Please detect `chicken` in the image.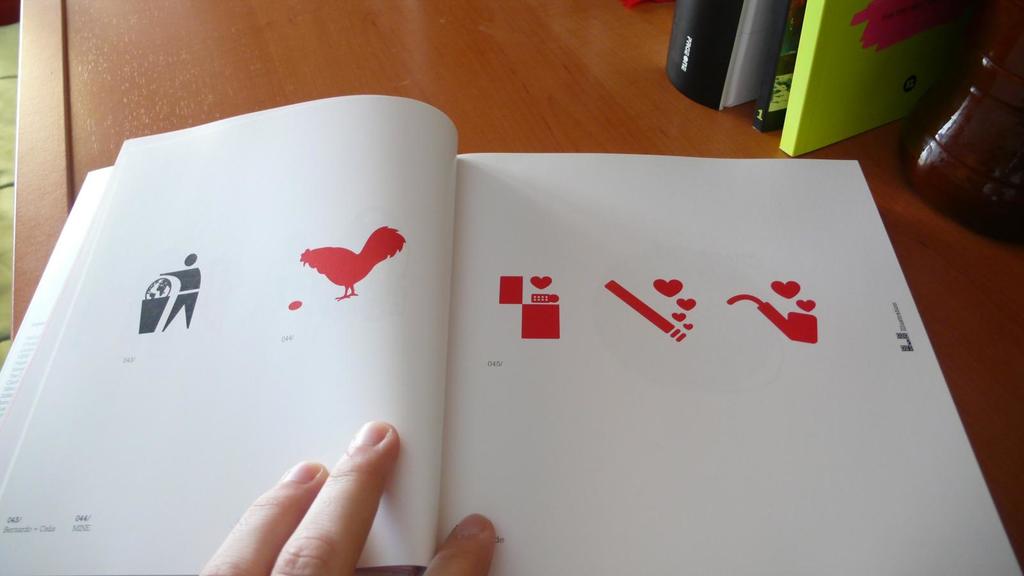
(left=294, top=227, right=399, bottom=304).
